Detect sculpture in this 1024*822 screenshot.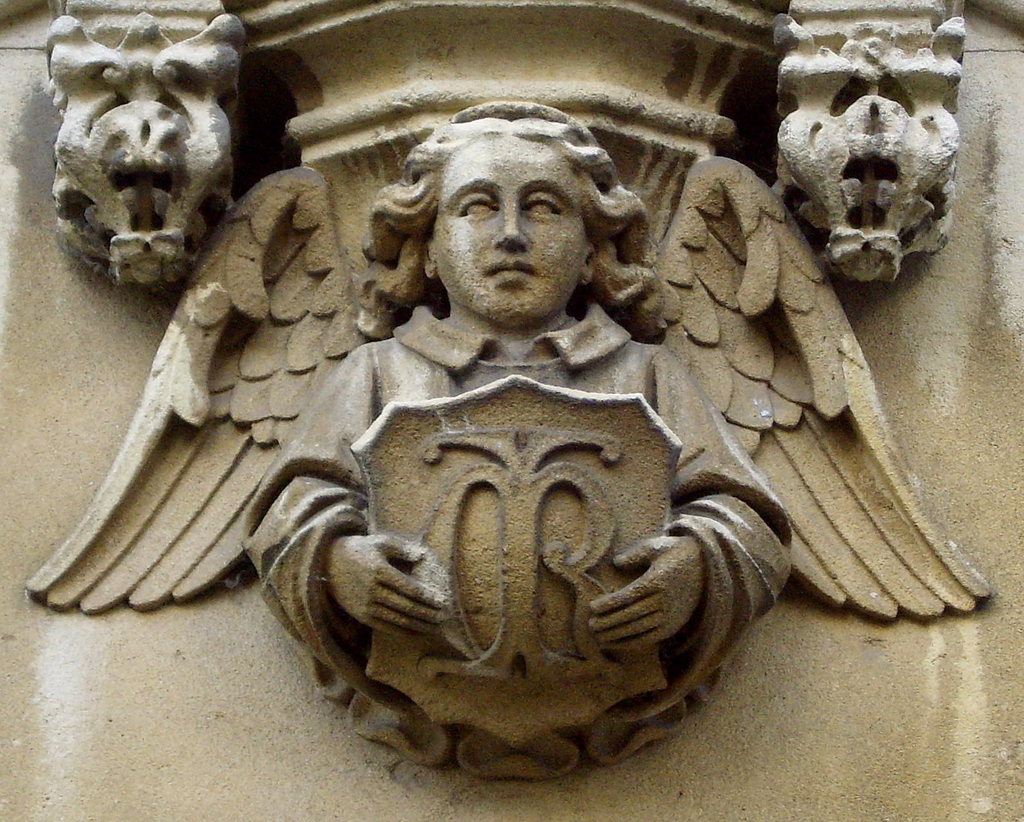
Detection: <region>0, 0, 1023, 821</region>.
